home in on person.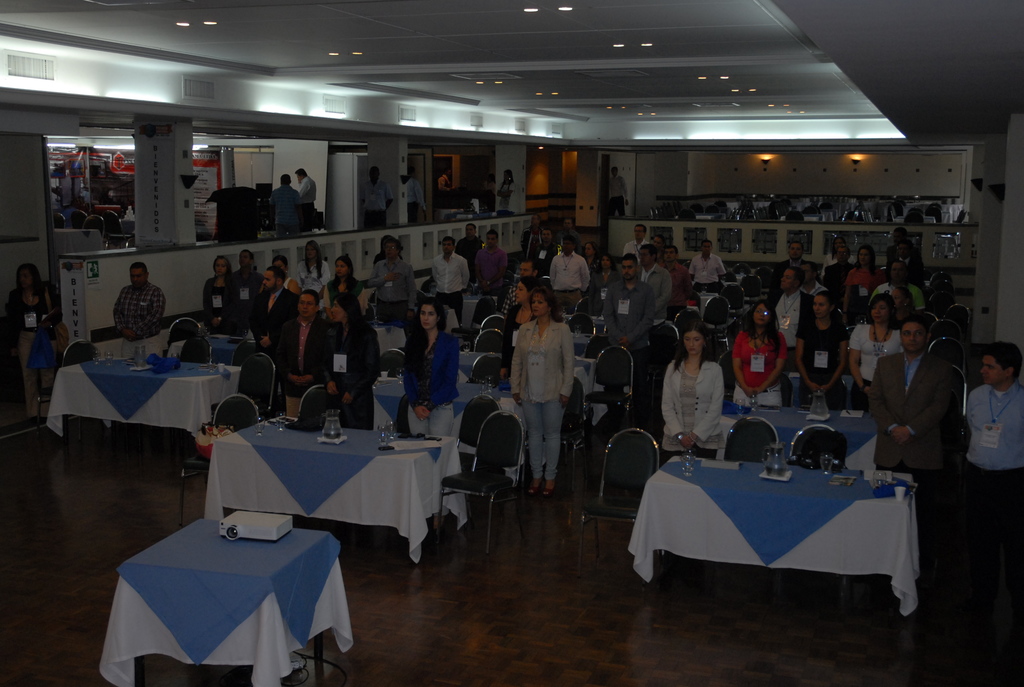
Homed in at <bbox>495, 168, 522, 216</bbox>.
